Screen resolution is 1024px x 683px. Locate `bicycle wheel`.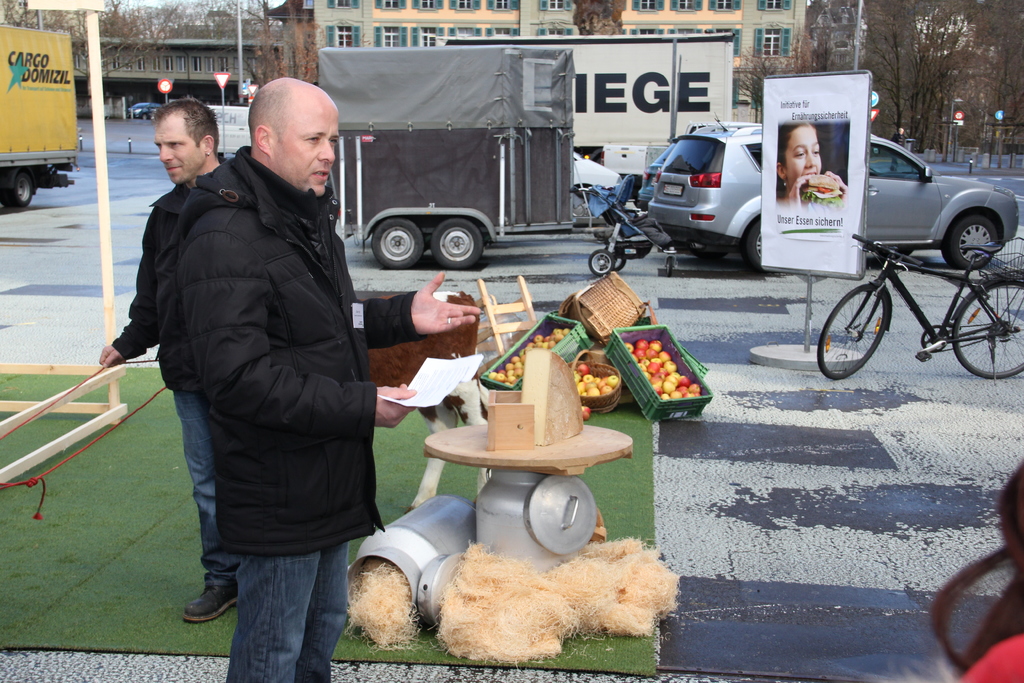
x1=955, y1=279, x2=1023, y2=382.
